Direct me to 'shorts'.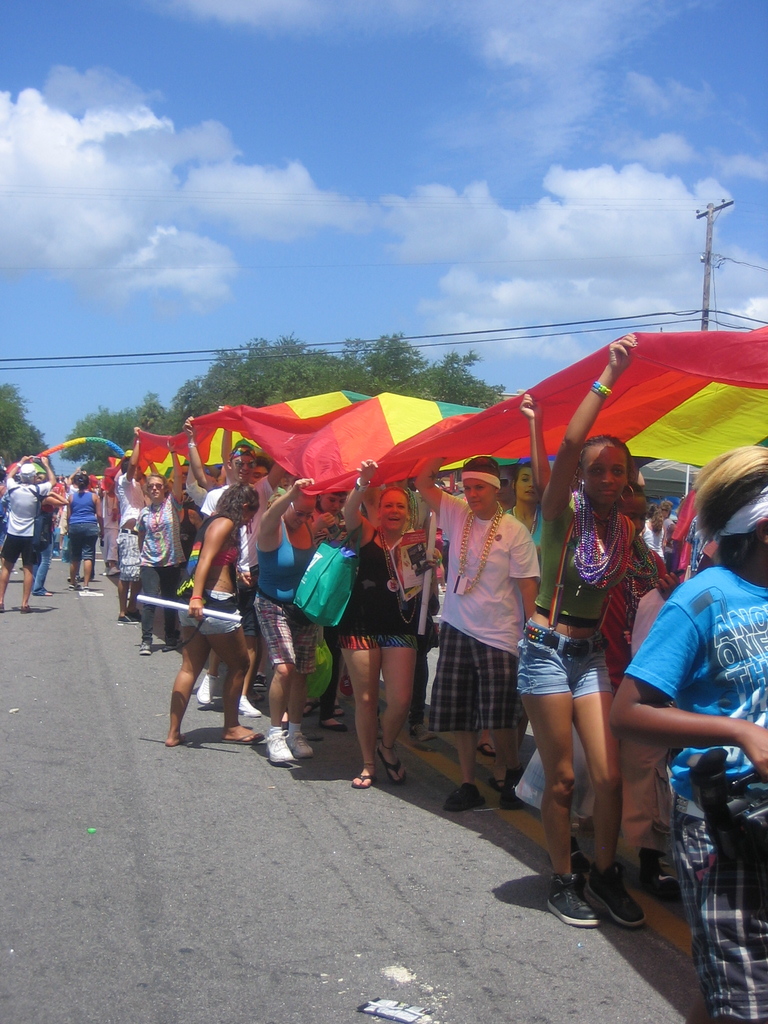
Direction: <region>254, 593, 319, 665</region>.
